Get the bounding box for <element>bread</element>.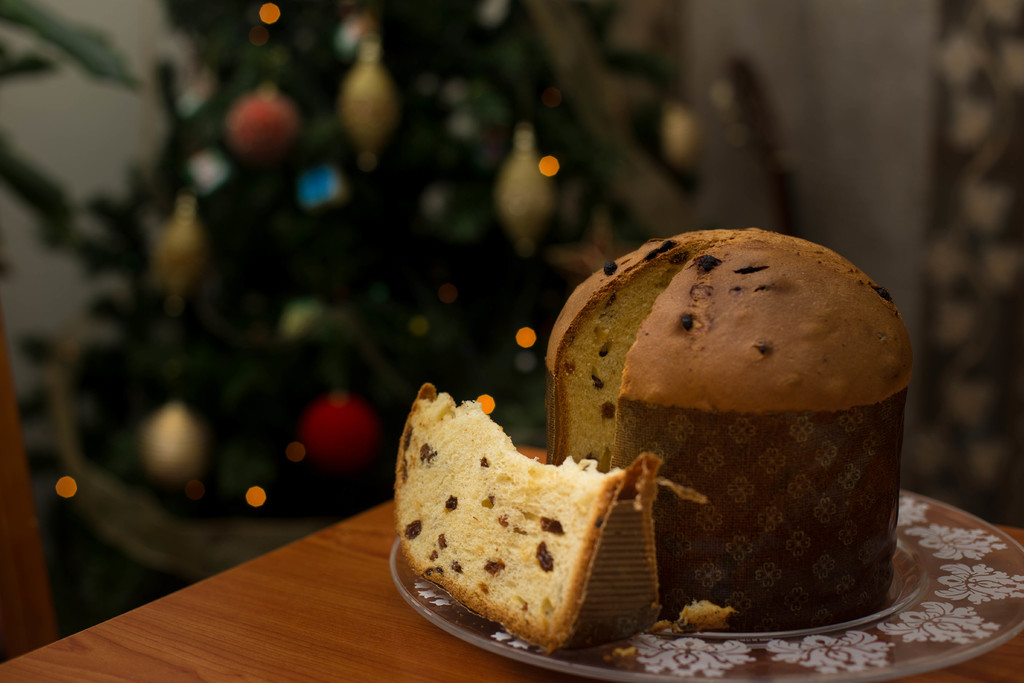
(543,227,916,630).
